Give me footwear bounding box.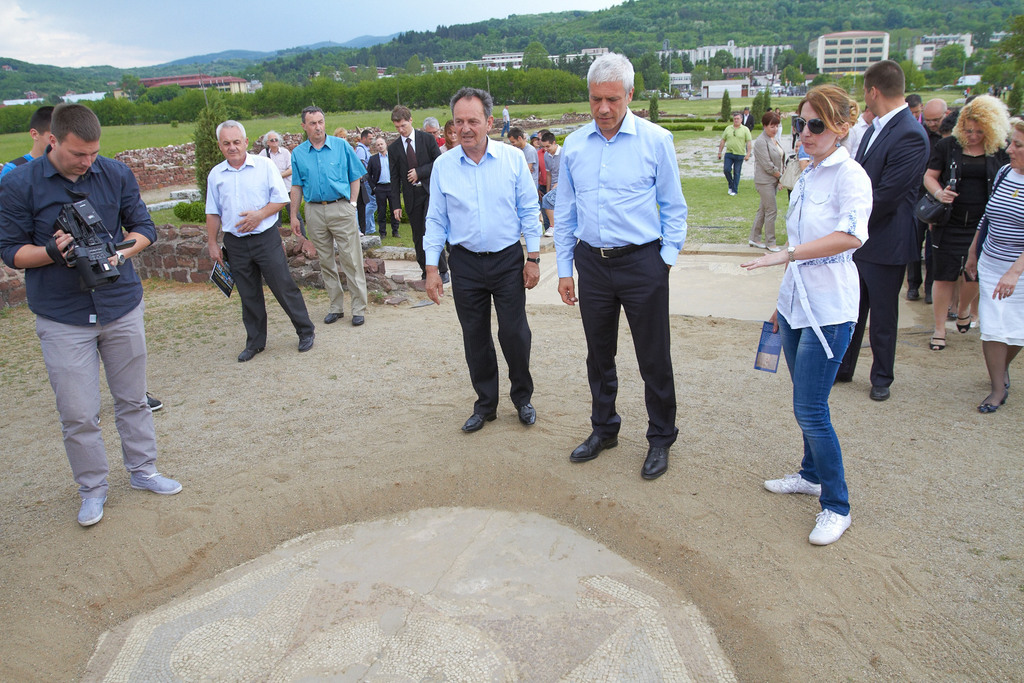
{"x1": 130, "y1": 470, "x2": 184, "y2": 492}.
